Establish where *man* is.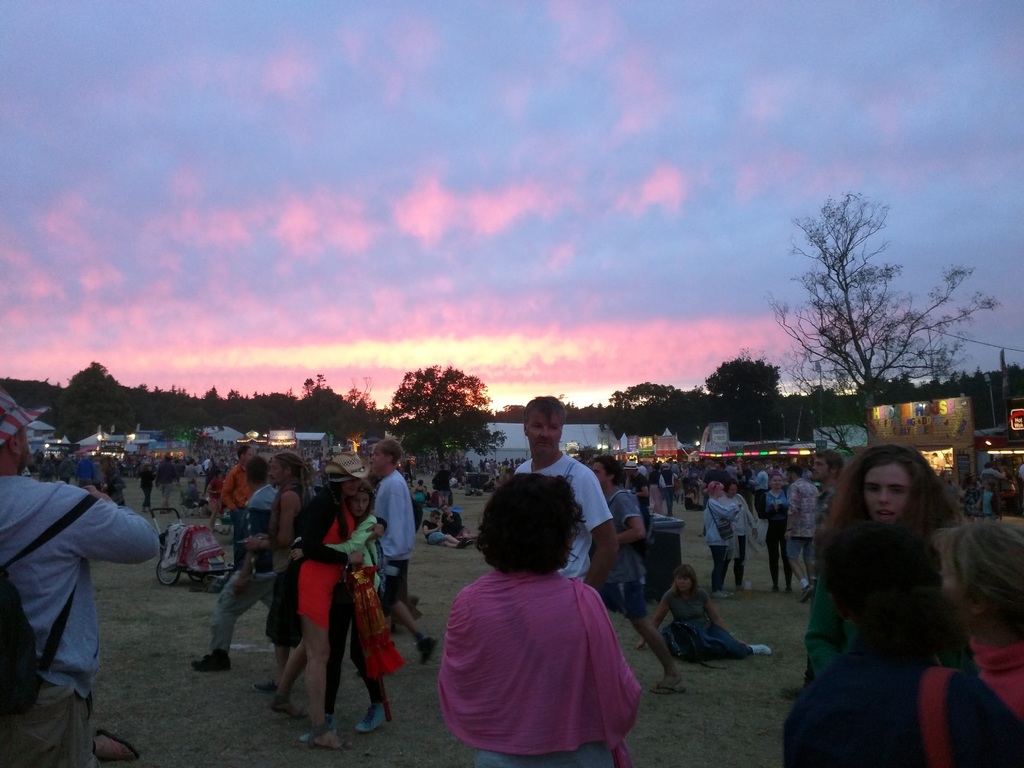
Established at bbox=(221, 449, 273, 521).
